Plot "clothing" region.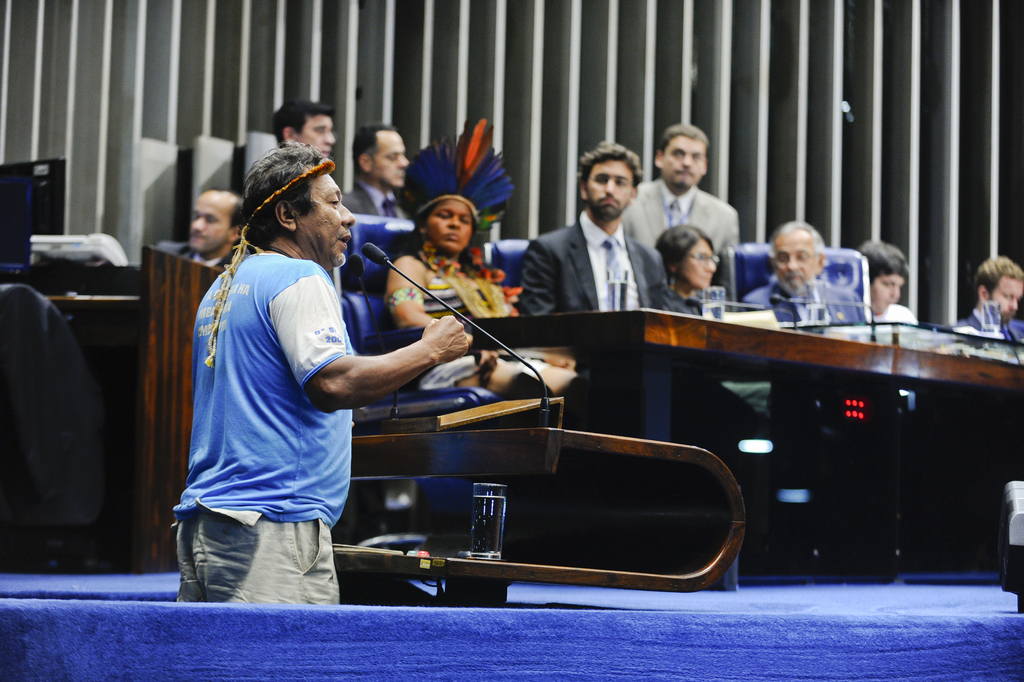
Plotted at (x1=874, y1=293, x2=932, y2=324).
